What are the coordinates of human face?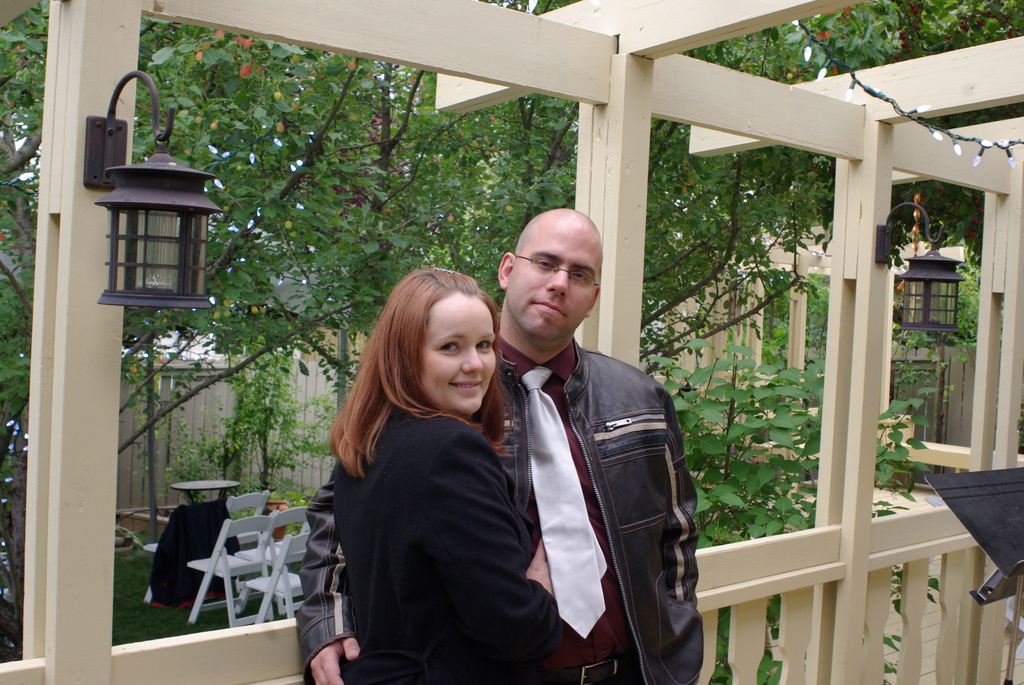
424, 310, 495, 409.
